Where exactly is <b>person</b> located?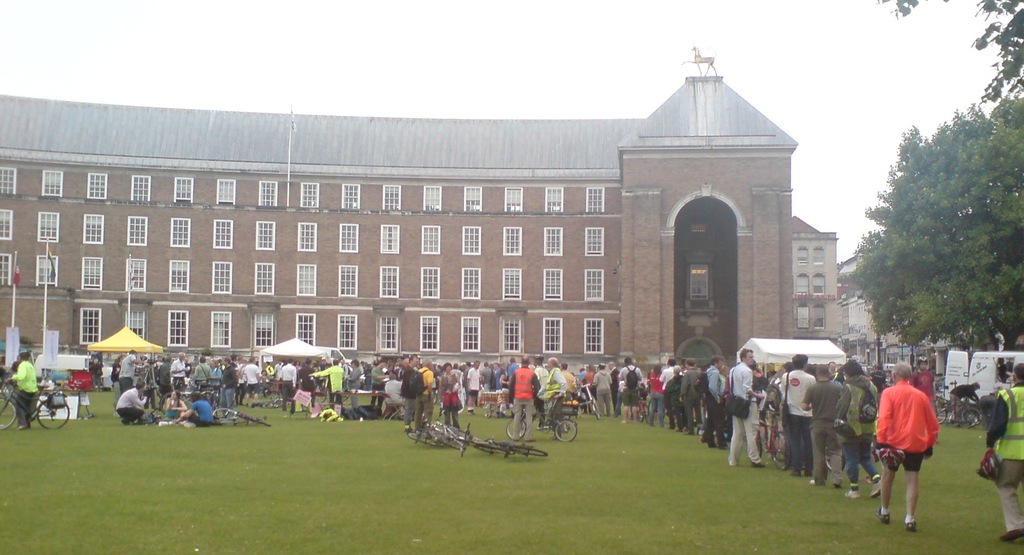
Its bounding box is (730, 347, 766, 468).
